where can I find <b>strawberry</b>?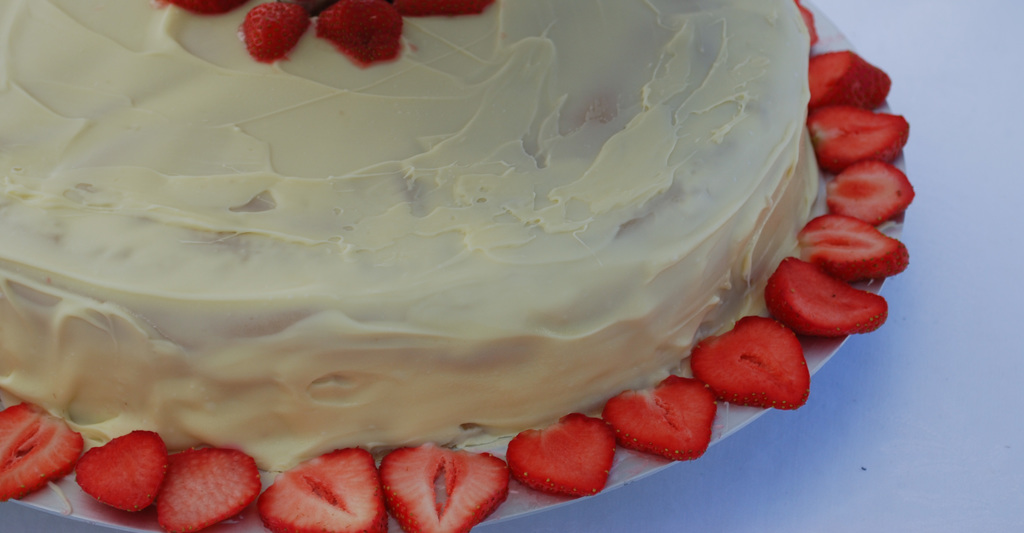
You can find it at 253/442/385/532.
